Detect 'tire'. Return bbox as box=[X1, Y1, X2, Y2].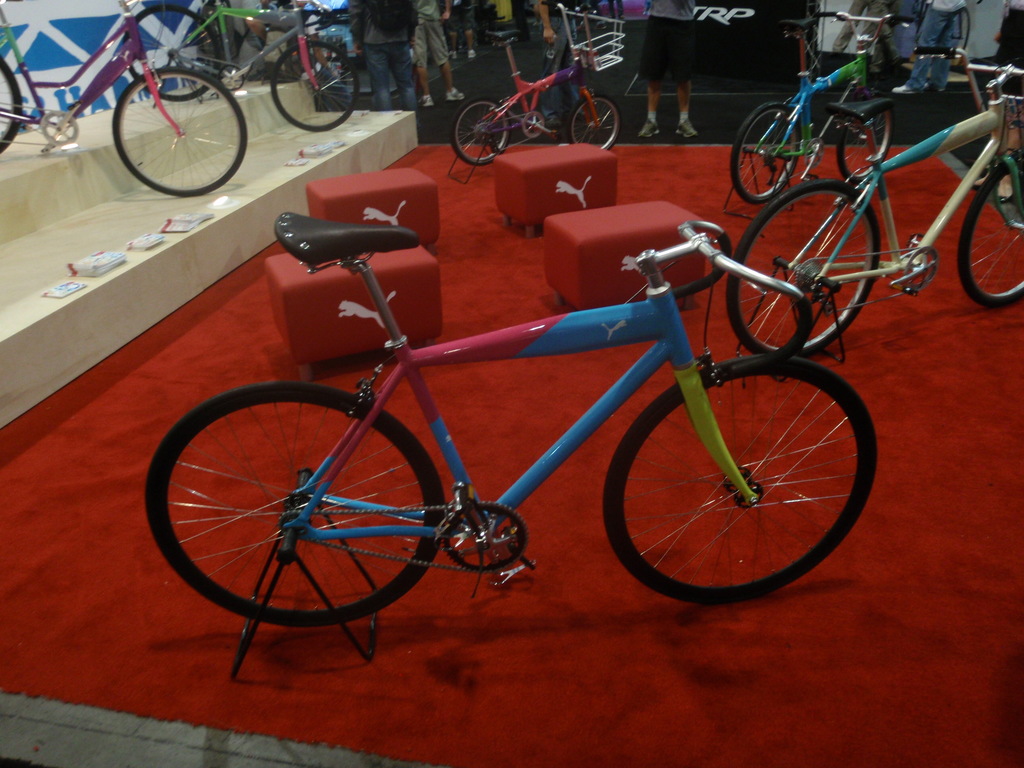
box=[143, 381, 445, 628].
